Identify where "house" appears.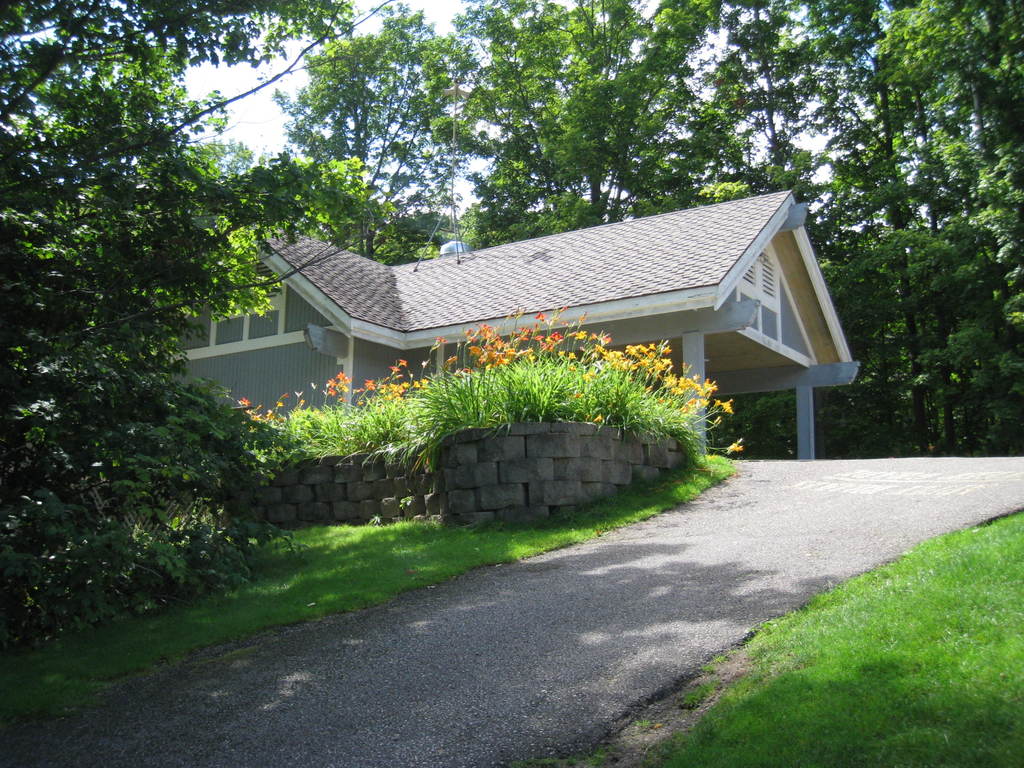
Appears at detection(146, 187, 859, 465).
